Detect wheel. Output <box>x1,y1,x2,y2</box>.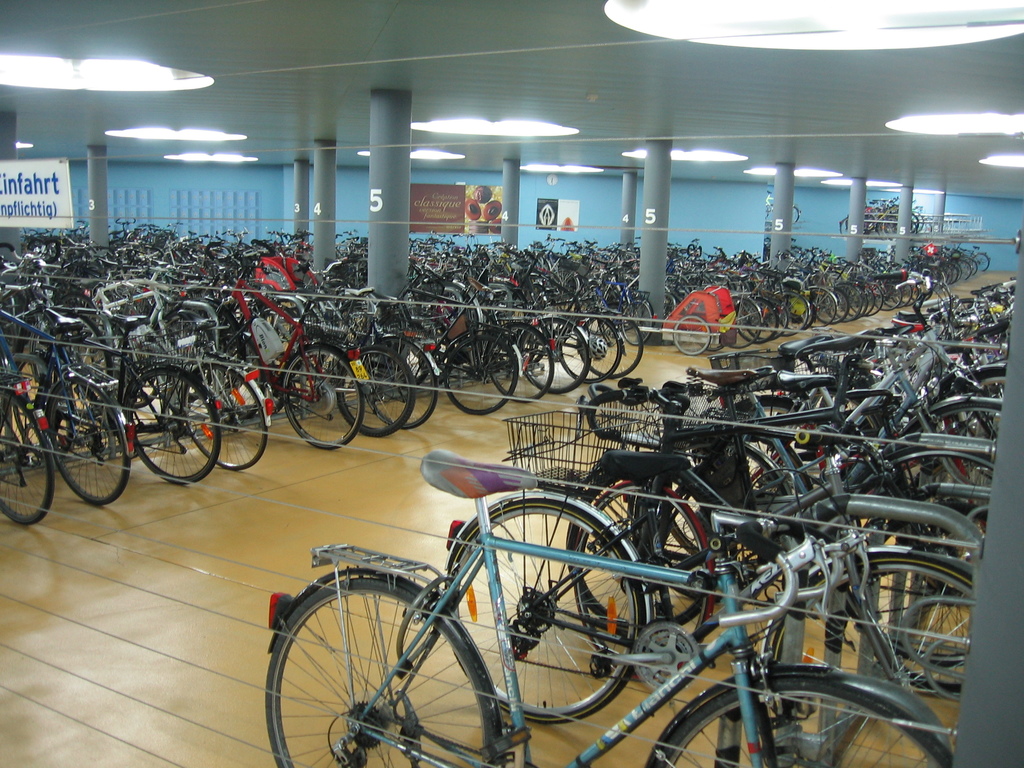
<box>900,397,1002,493</box>.
